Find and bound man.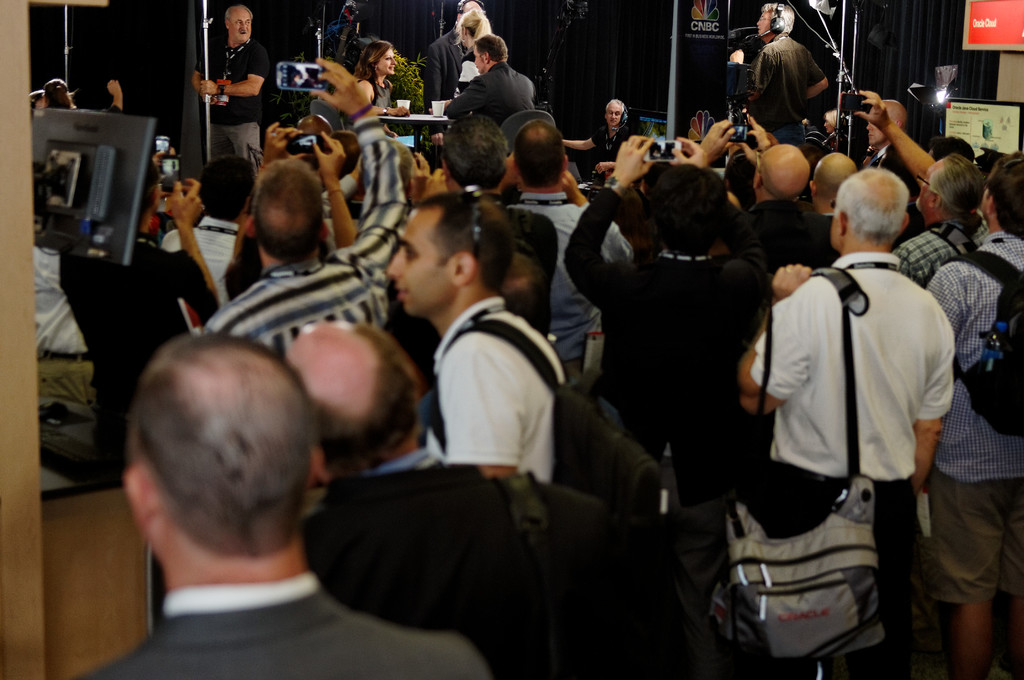
Bound: rect(744, 0, 833, 117).
